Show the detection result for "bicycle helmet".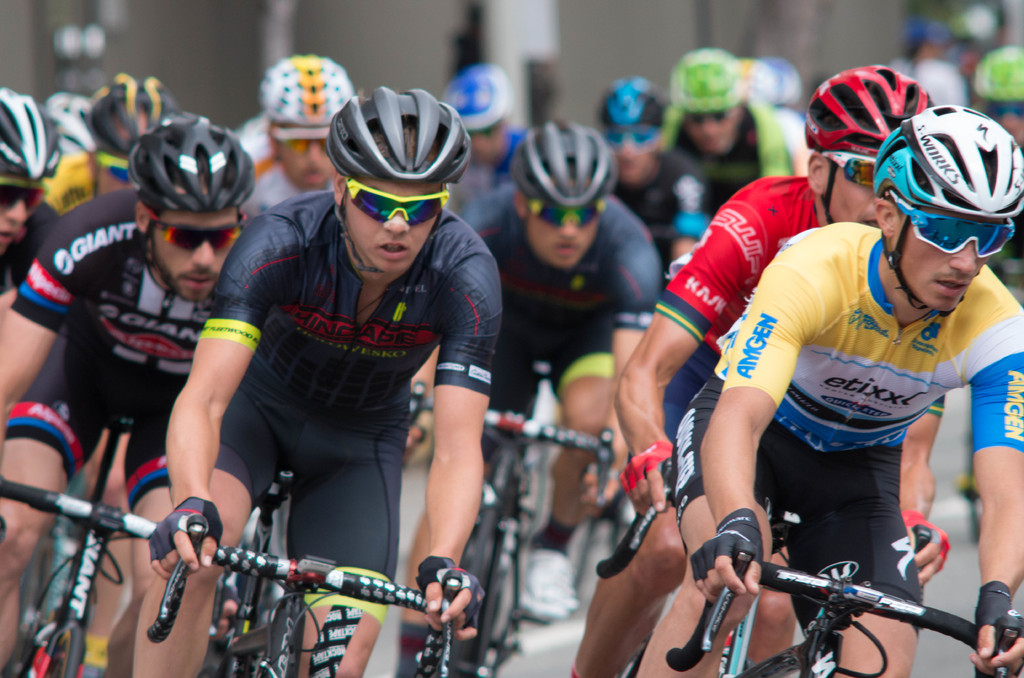
rect(430, 63, 509, 133).
